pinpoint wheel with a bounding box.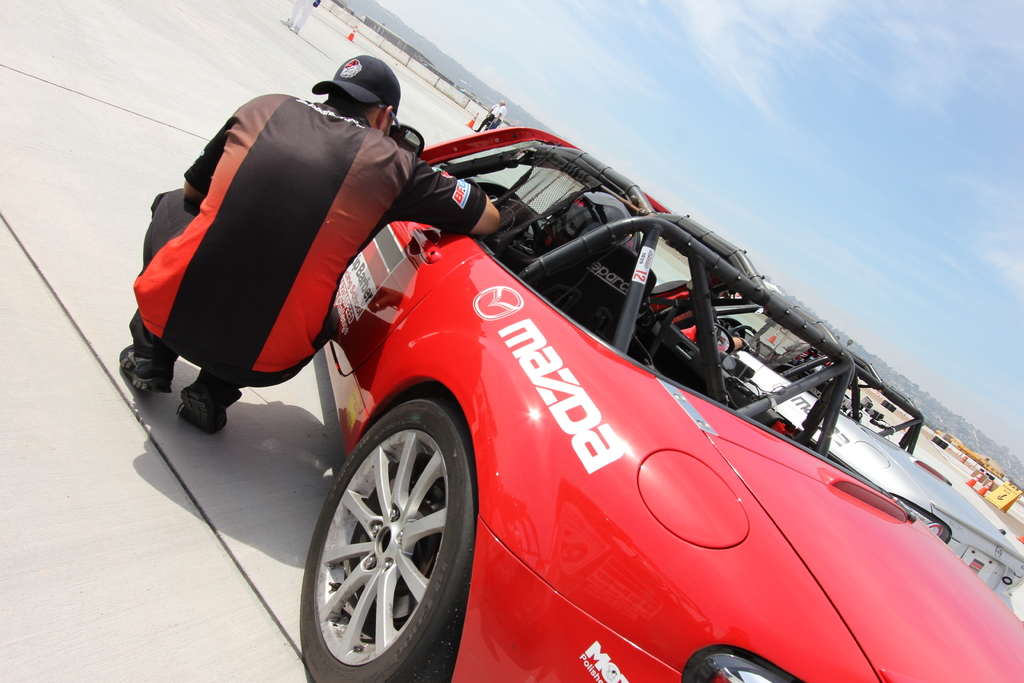
[left=733, top=327, right=758, bottom=356].
